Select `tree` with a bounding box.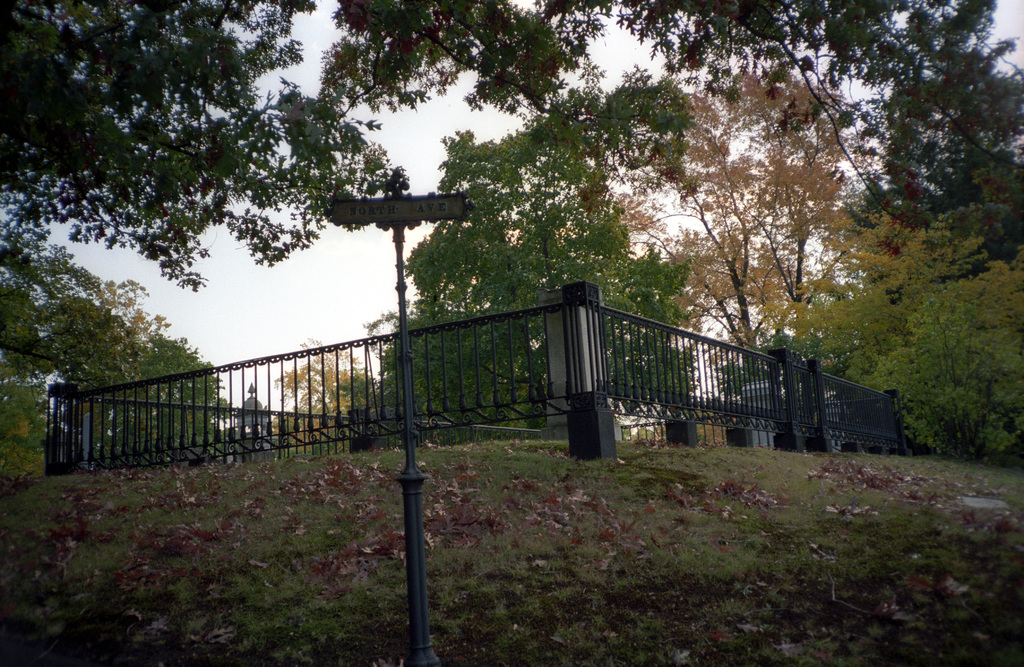
(x1=0, y1=0, x2=412, y2=290).
